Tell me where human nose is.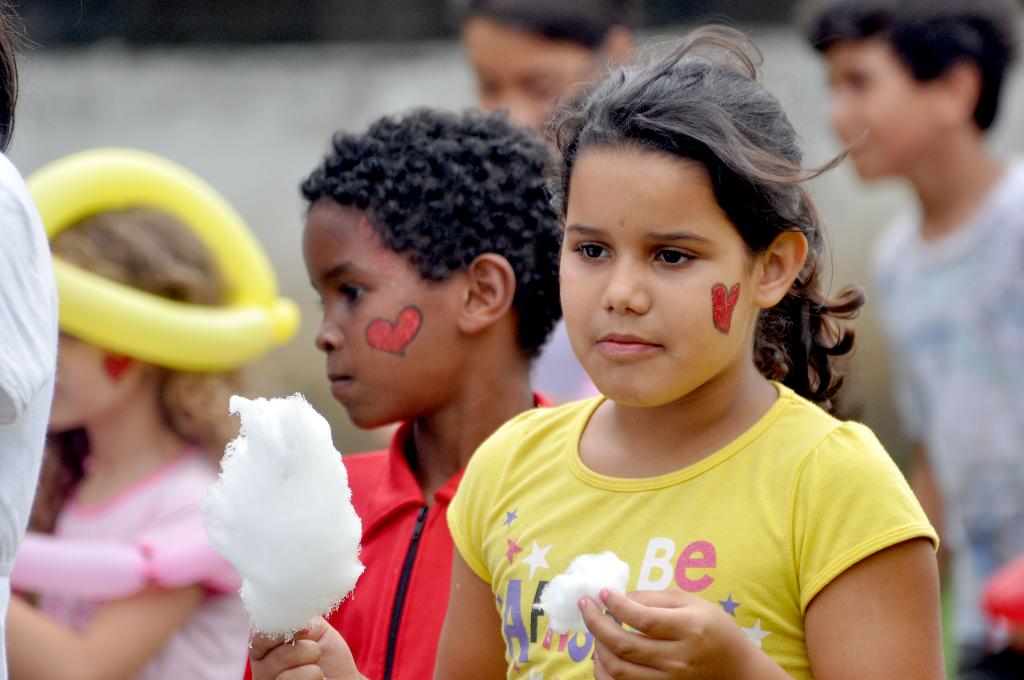
human nose is at 599/245/650/318.
